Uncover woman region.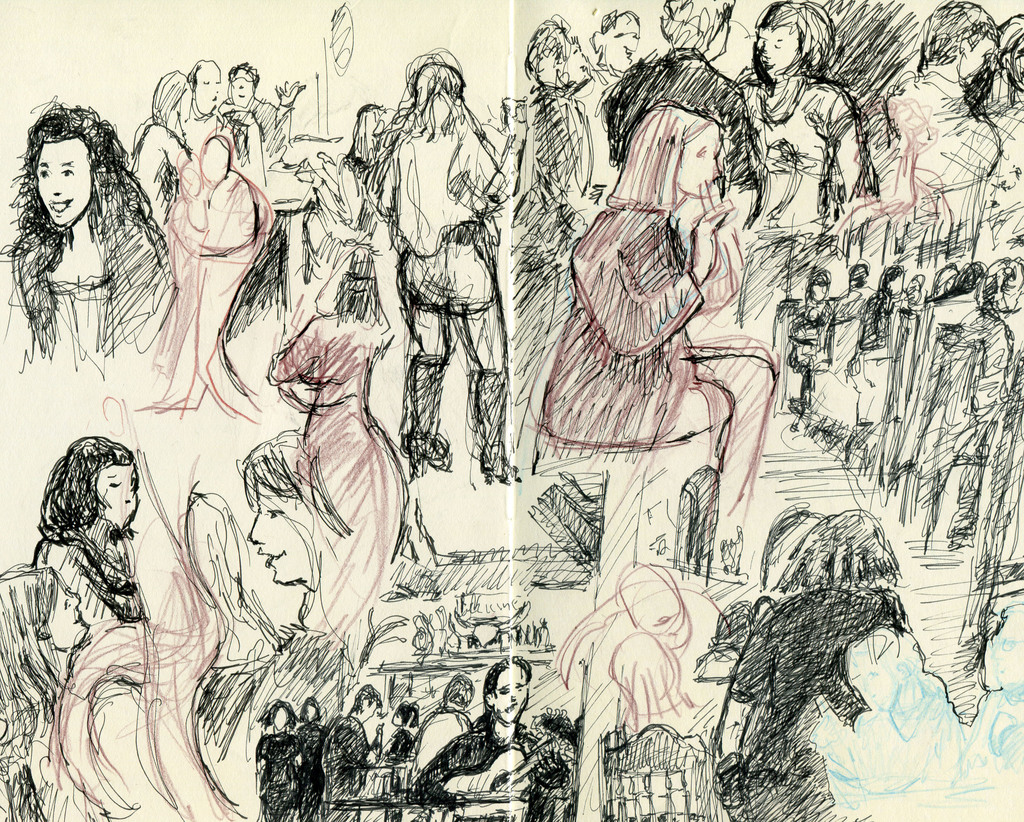
Uncovered: box=[533, 98, 786, 517].
